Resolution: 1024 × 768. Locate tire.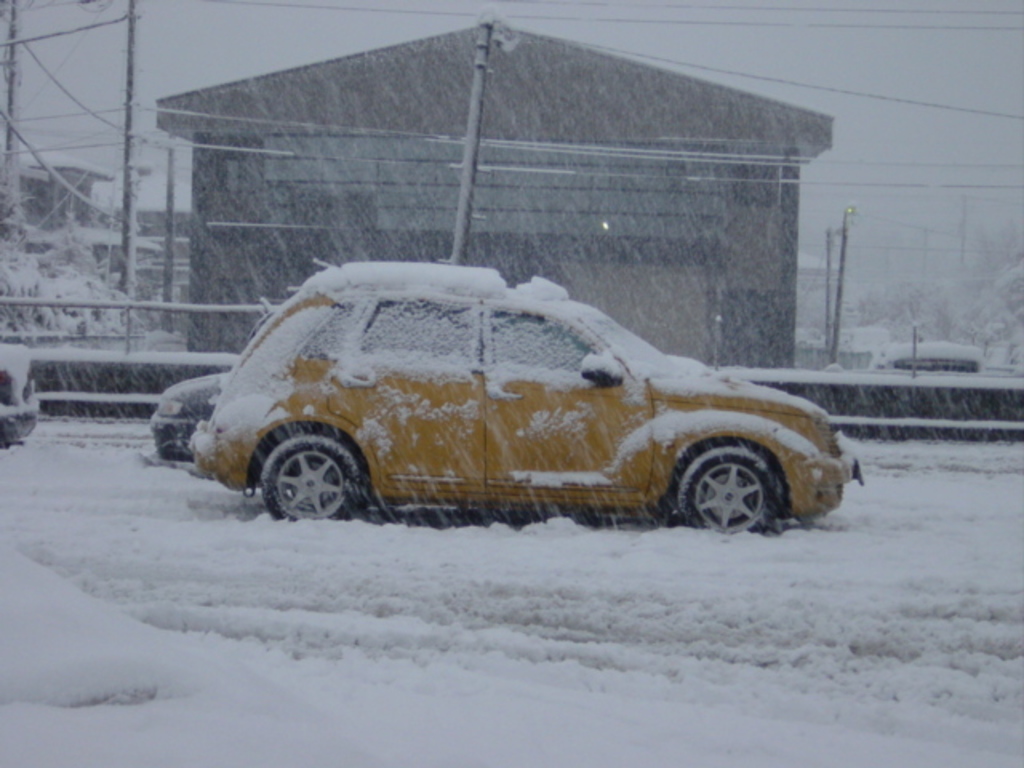
select_region(262, 435, 357, 531).
